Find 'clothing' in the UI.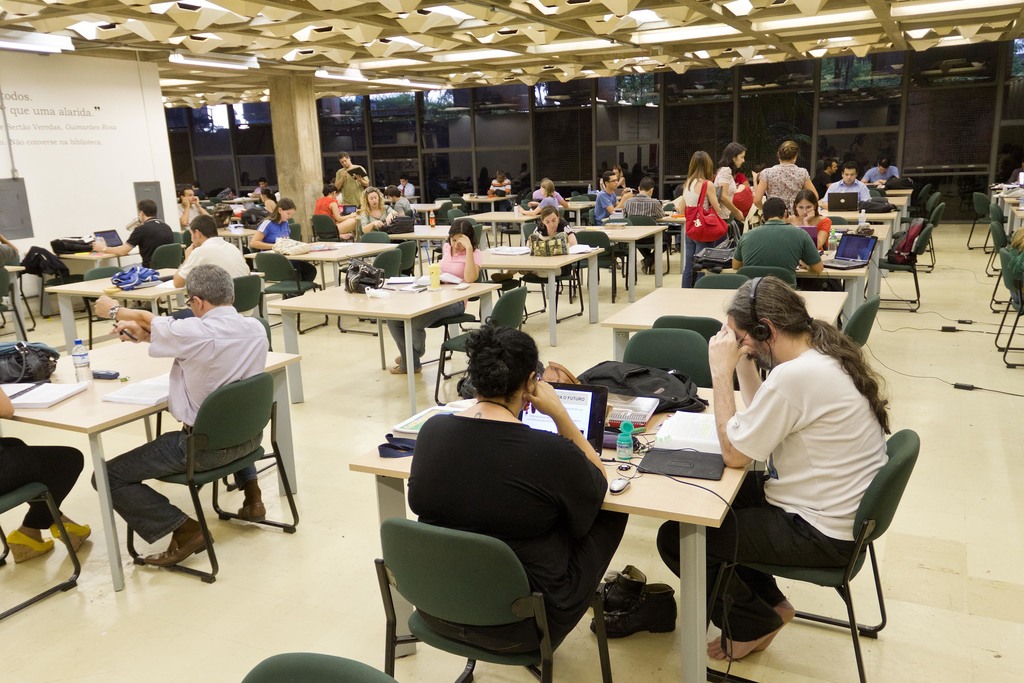
UI element at x1=524 y1=227 x2=576 y2=306.
